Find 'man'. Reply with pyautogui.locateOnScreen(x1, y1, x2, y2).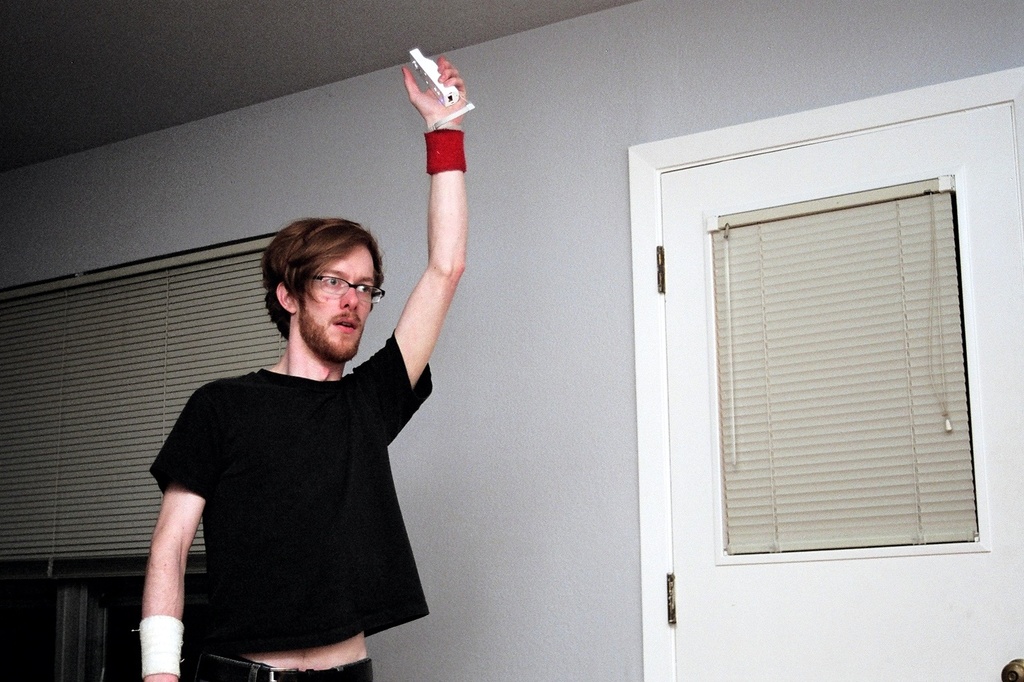
pyautogui.locateOnScreen(138, 57, 464, 681).
